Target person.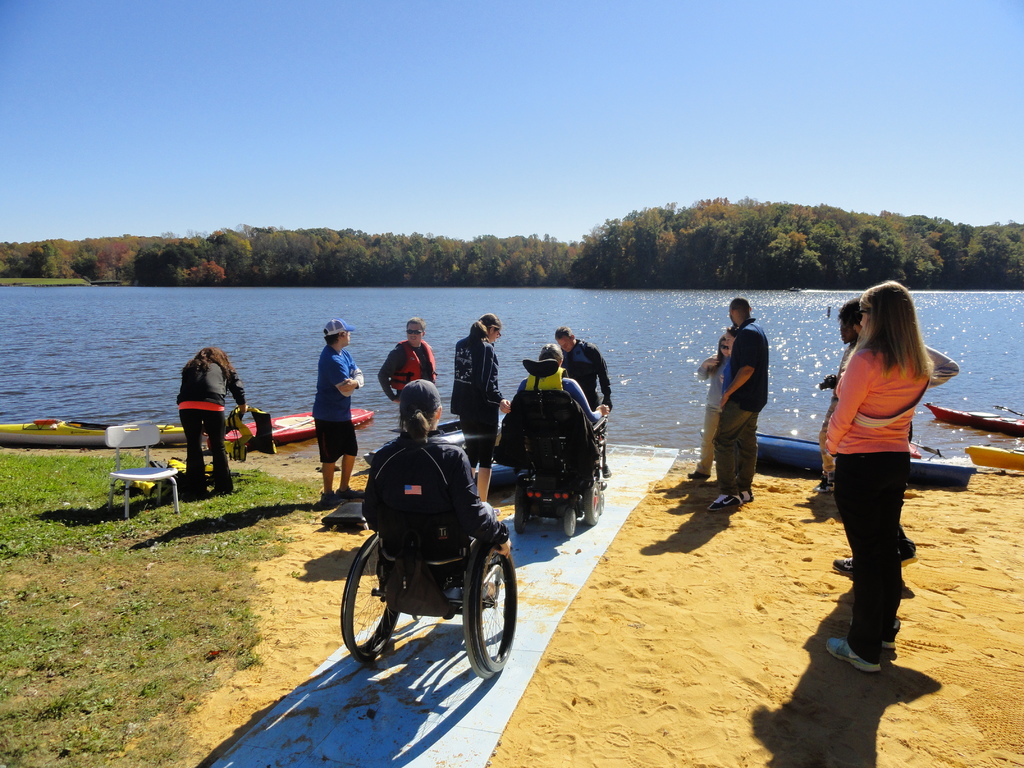
Target region: pyautogui.locateOnScreen(516, 340, 612, 428).
